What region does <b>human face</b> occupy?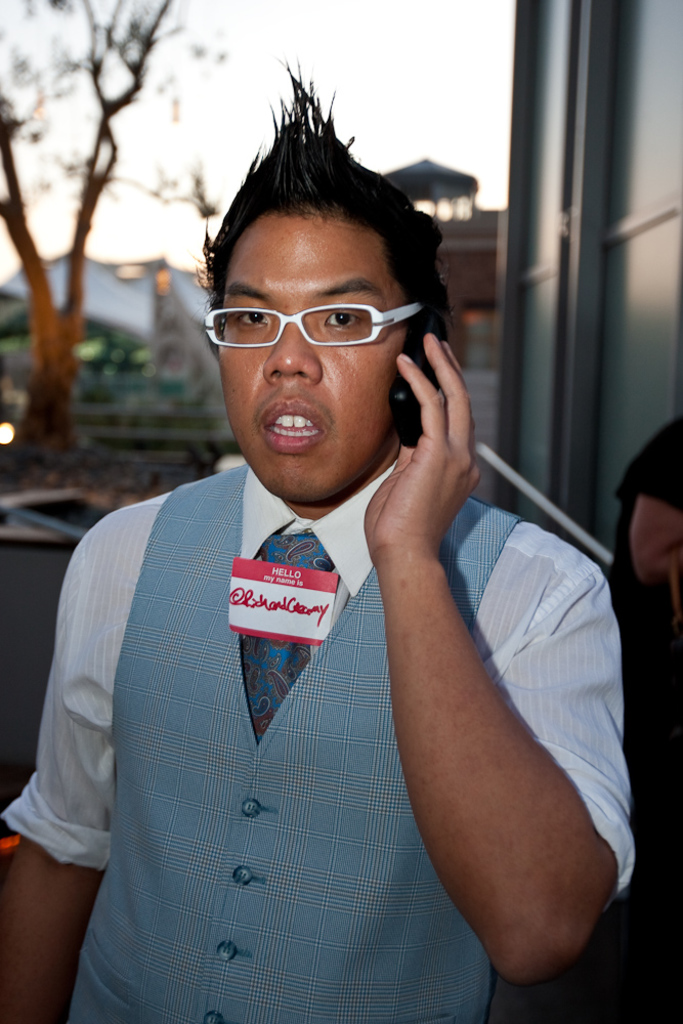
[218, 214, 408, 505].
